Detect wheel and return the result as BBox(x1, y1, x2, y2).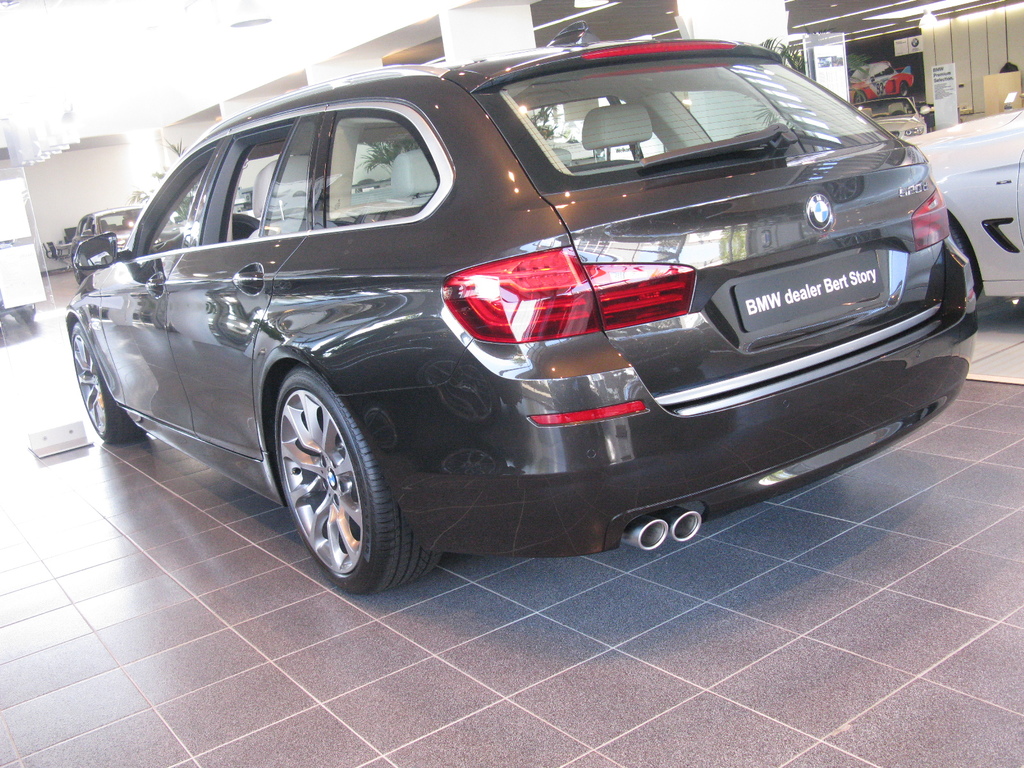
BBox(70, 321, 145, 442).
